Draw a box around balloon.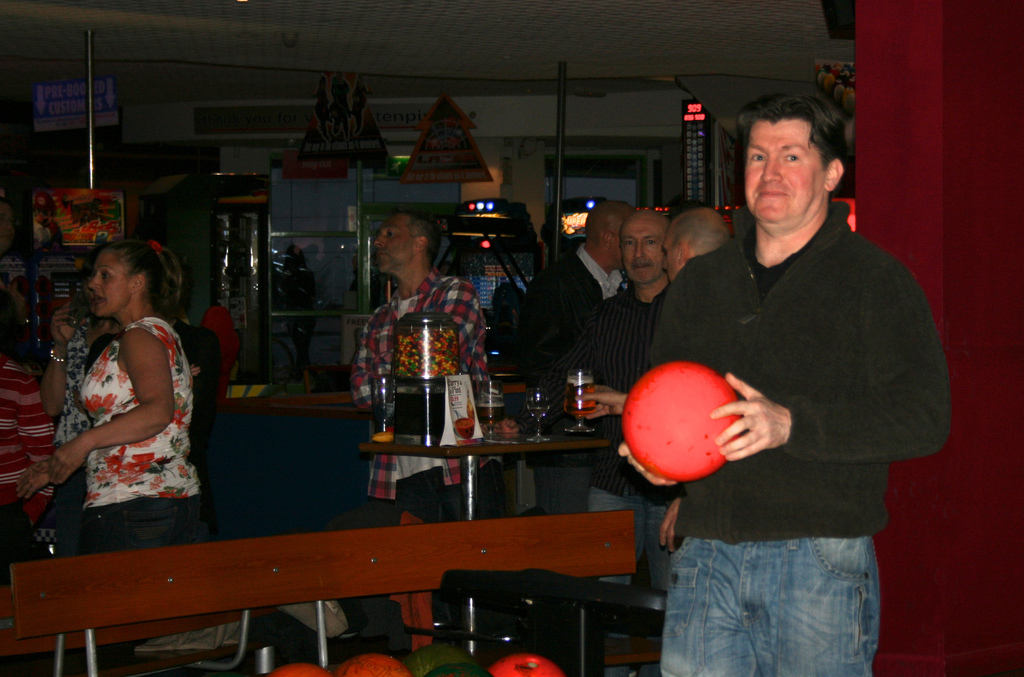
l=626, t=358, r=750, b=477.
